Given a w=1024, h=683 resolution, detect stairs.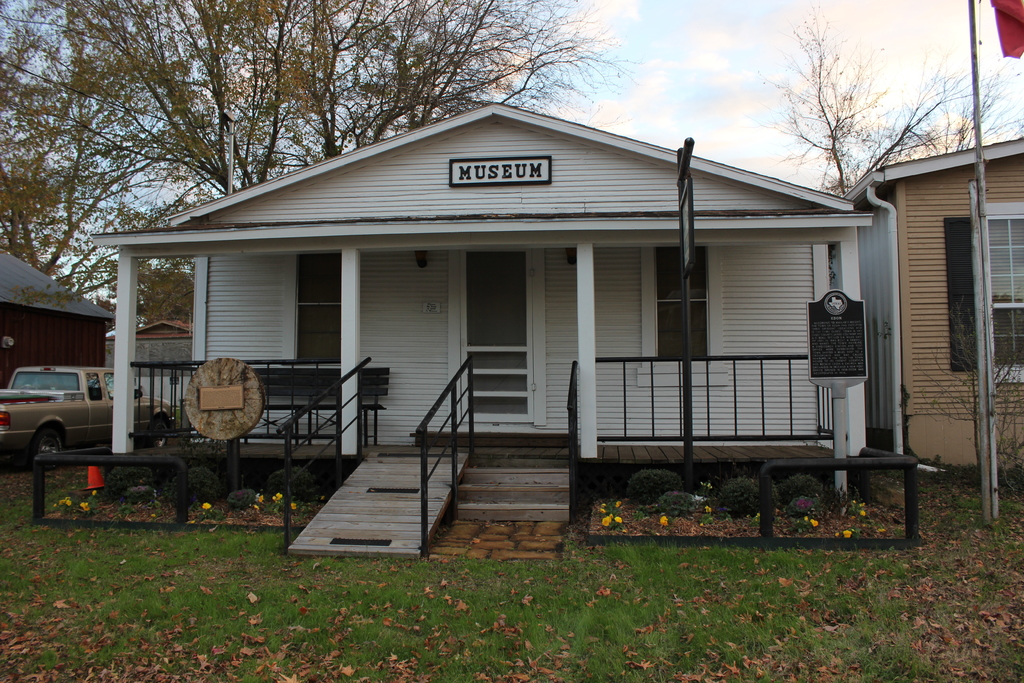
{"left": 451, "top": 460, "right": 574, "bottom": 525}.
